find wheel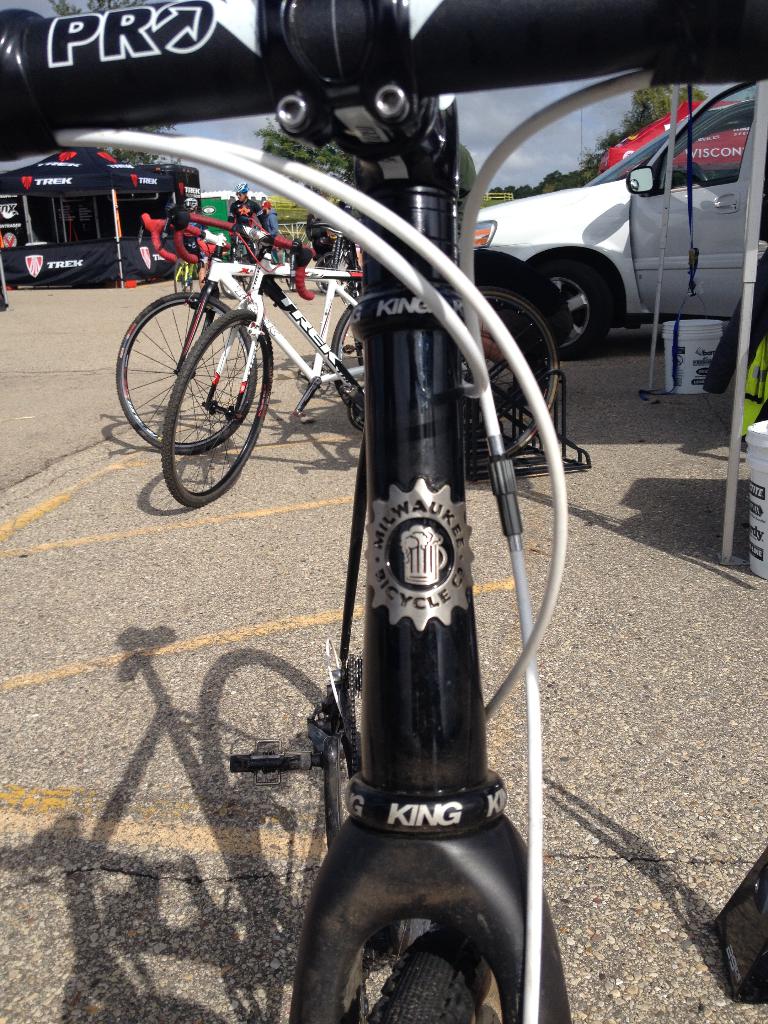
bbox=[333, 304, 370, 405]
